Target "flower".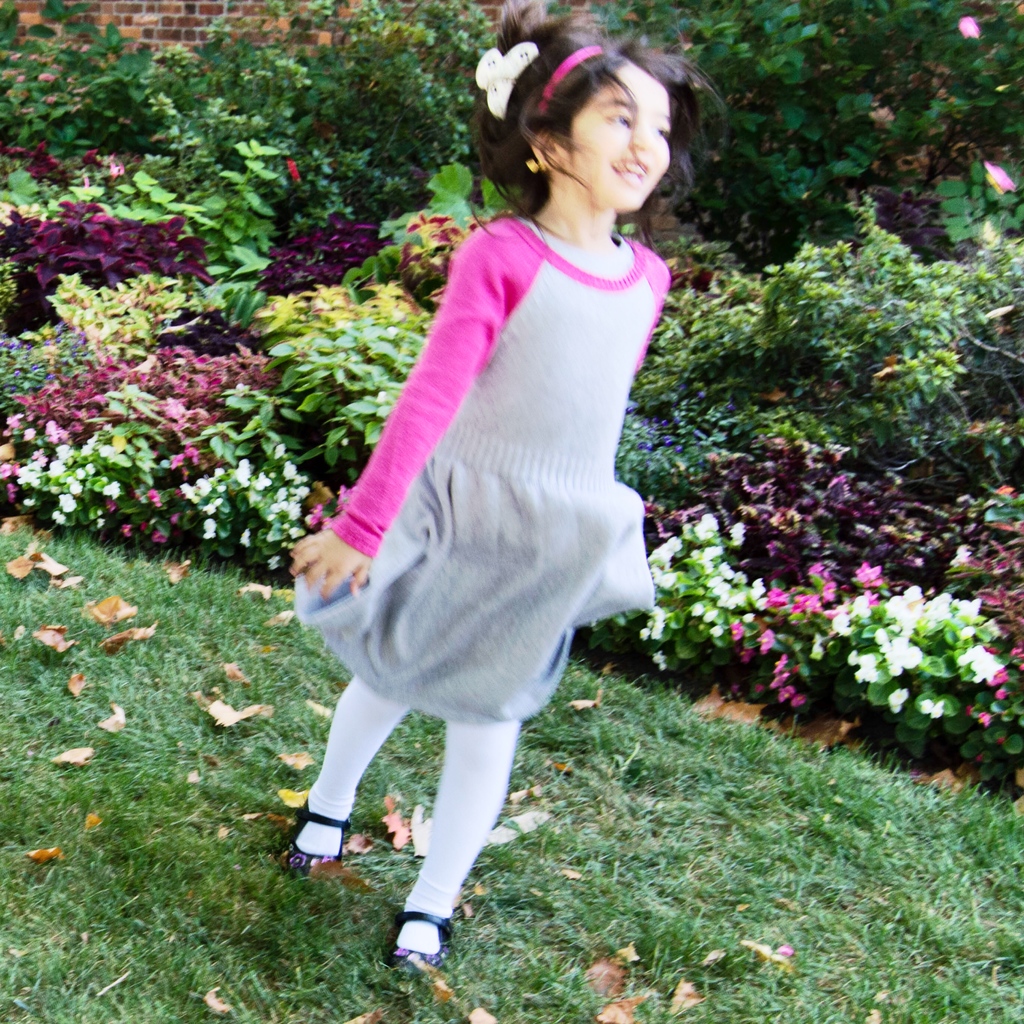
Target region: BBox(827, 593, 876, 638).
